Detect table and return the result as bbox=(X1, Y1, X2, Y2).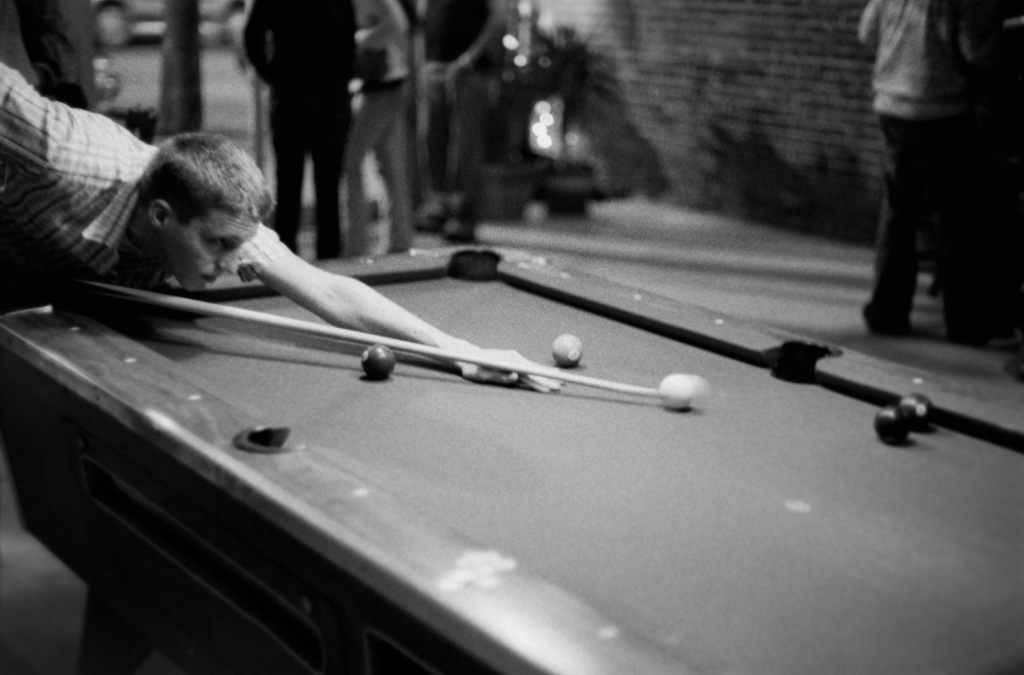
bbox=(0, 215, 1023, 674).
